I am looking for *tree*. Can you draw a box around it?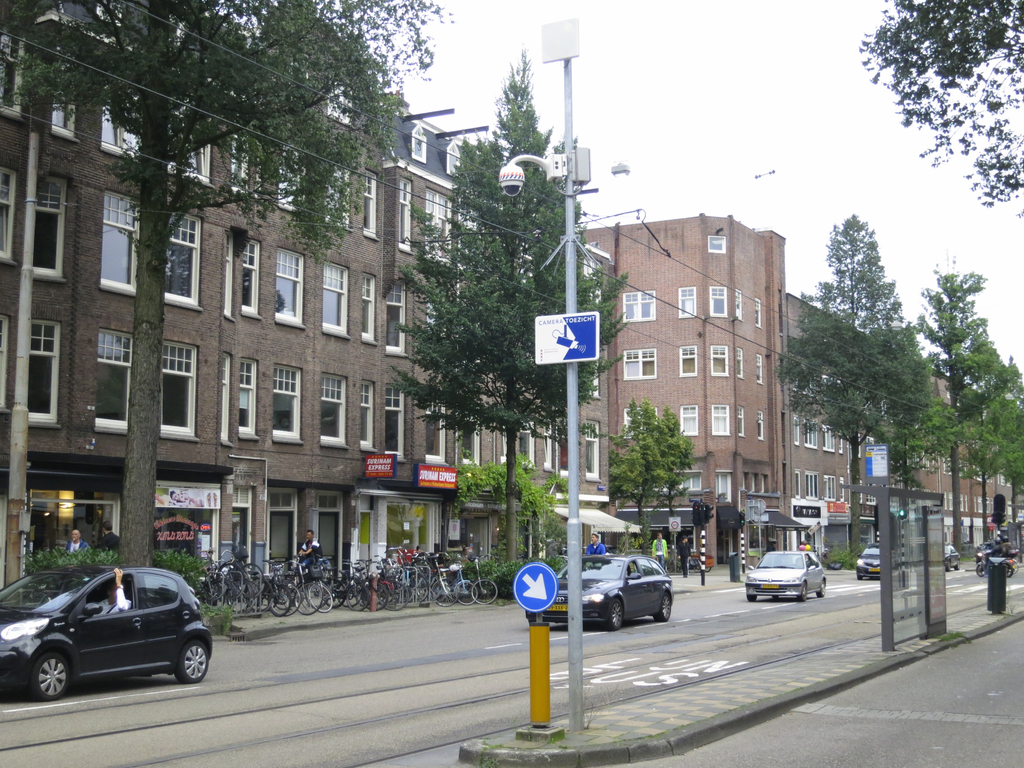
Sure, the bounding box is crop(802, 181, 946, 562).
